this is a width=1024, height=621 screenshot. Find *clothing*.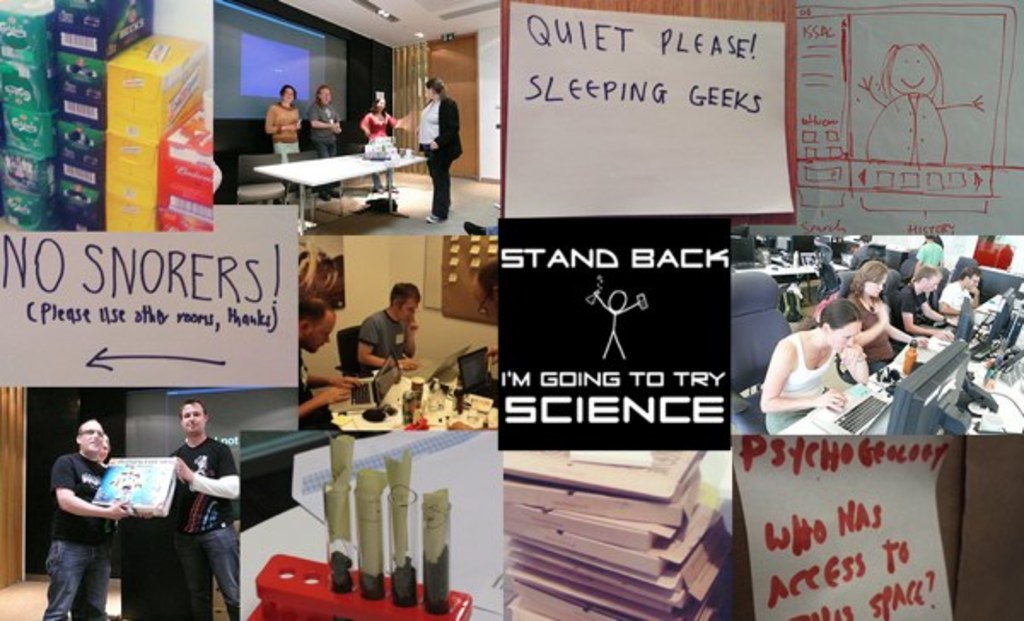
Bounding box: <bbox>299, 348, 338, 433</bbox>.
